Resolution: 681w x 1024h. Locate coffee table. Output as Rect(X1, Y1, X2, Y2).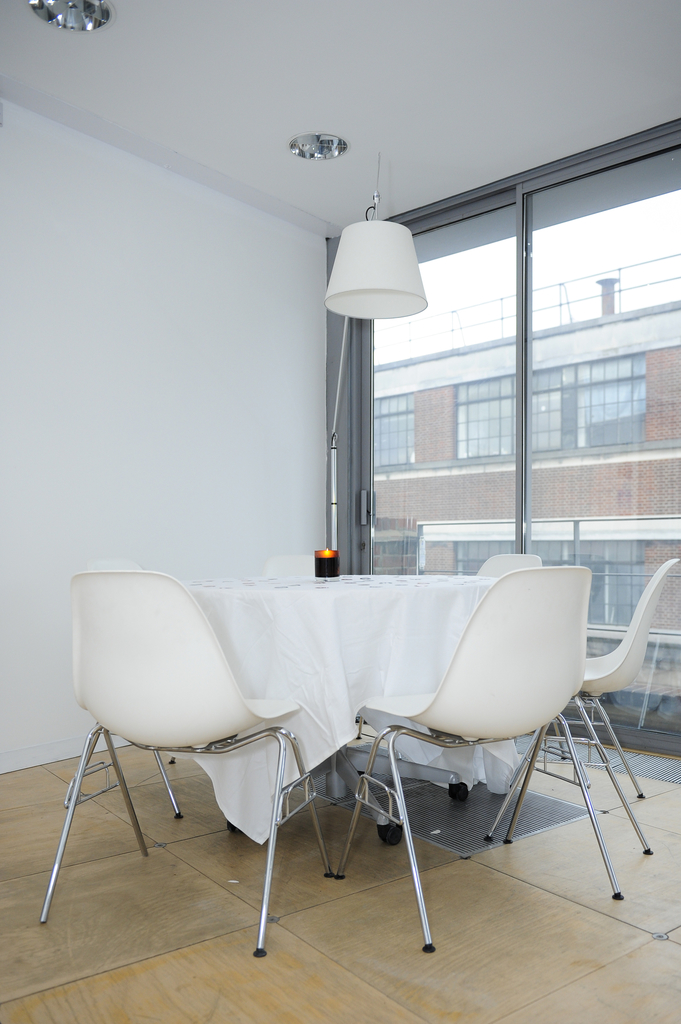
Rect(193, 573, 491, 870).
